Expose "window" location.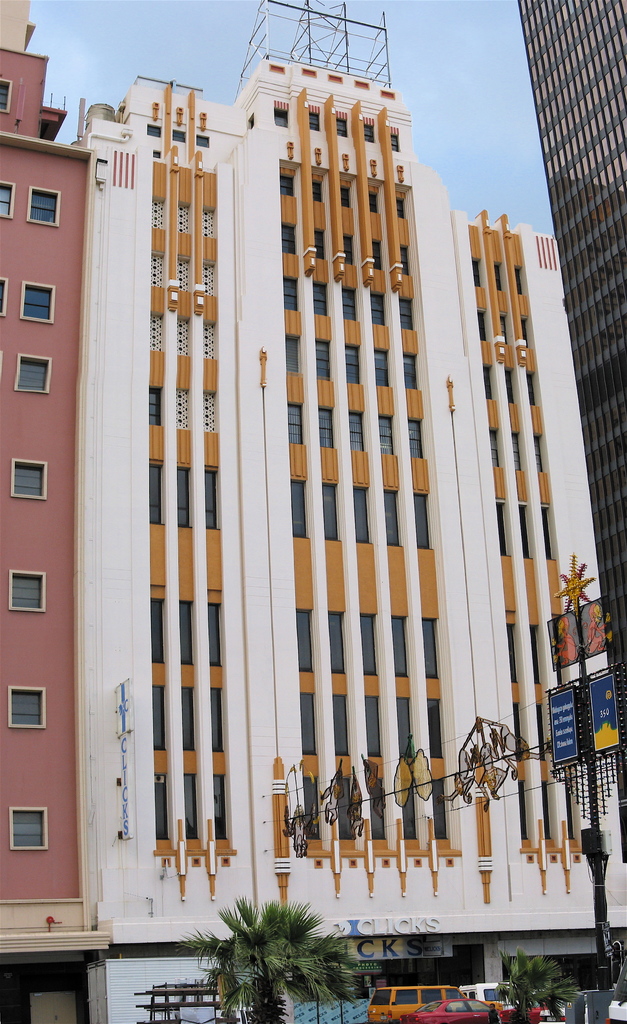
Exposed at region(148, 316, 163, 352).
